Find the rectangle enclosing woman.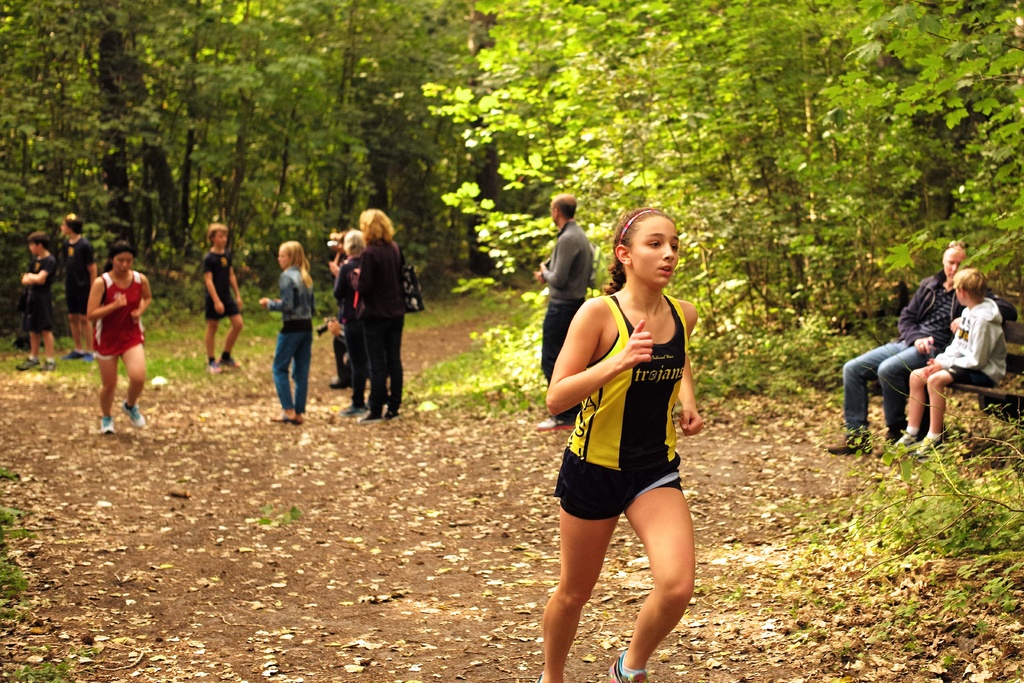
pyautogui.locateOnScreen(353, 206, 412, 425).
